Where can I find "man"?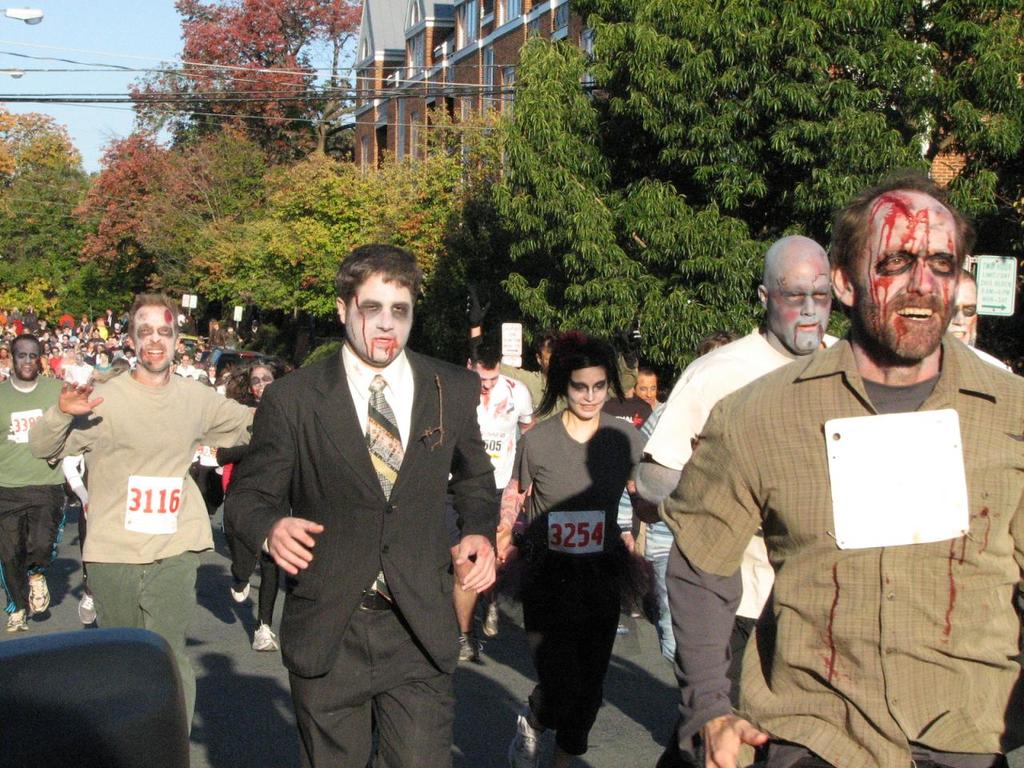
You can find it at 458 335 538 667.
